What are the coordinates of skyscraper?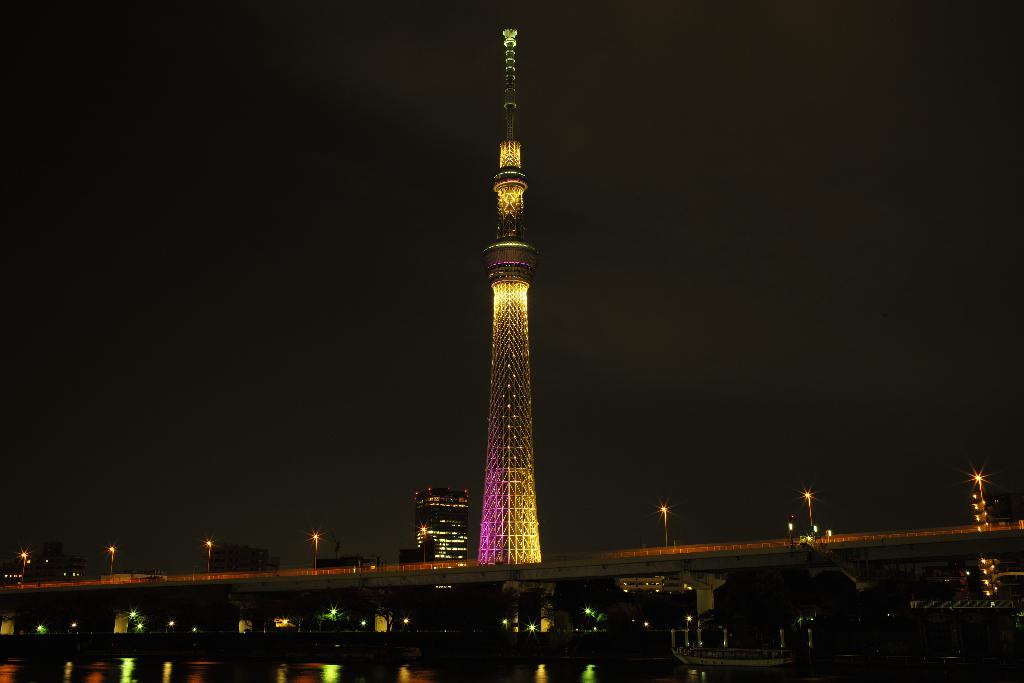
(left=444, top=49, right=577, bottom=602).
